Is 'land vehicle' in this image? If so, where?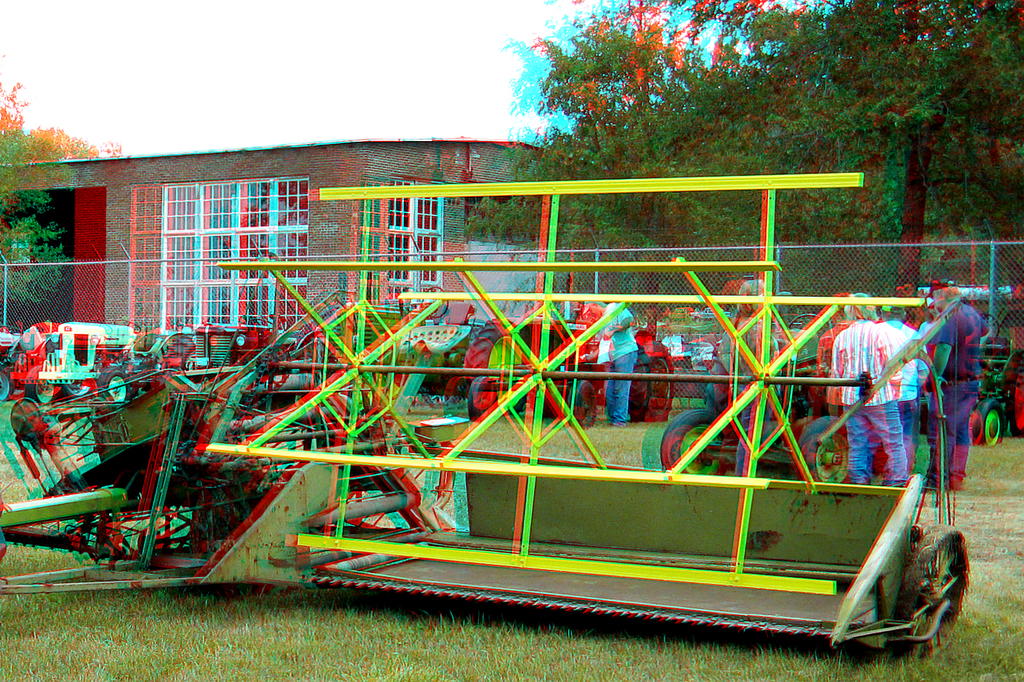
Yes, at [647,311,963,485].
